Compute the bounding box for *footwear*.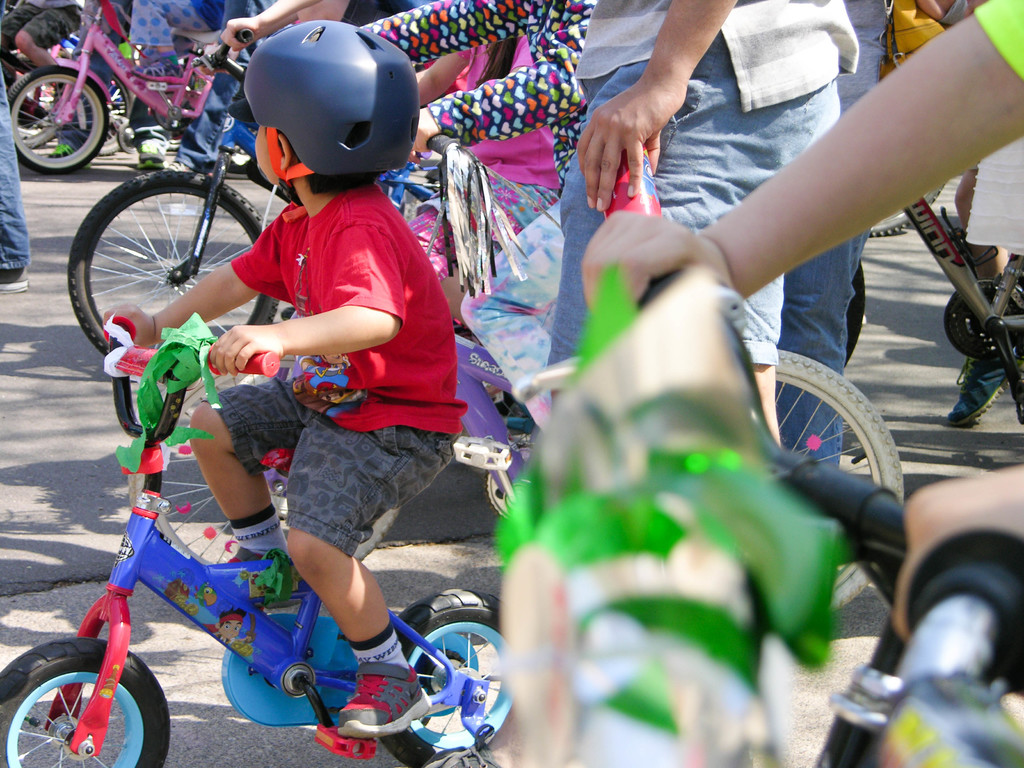
[x1=340, y1=660, x2=435, y2=737].
